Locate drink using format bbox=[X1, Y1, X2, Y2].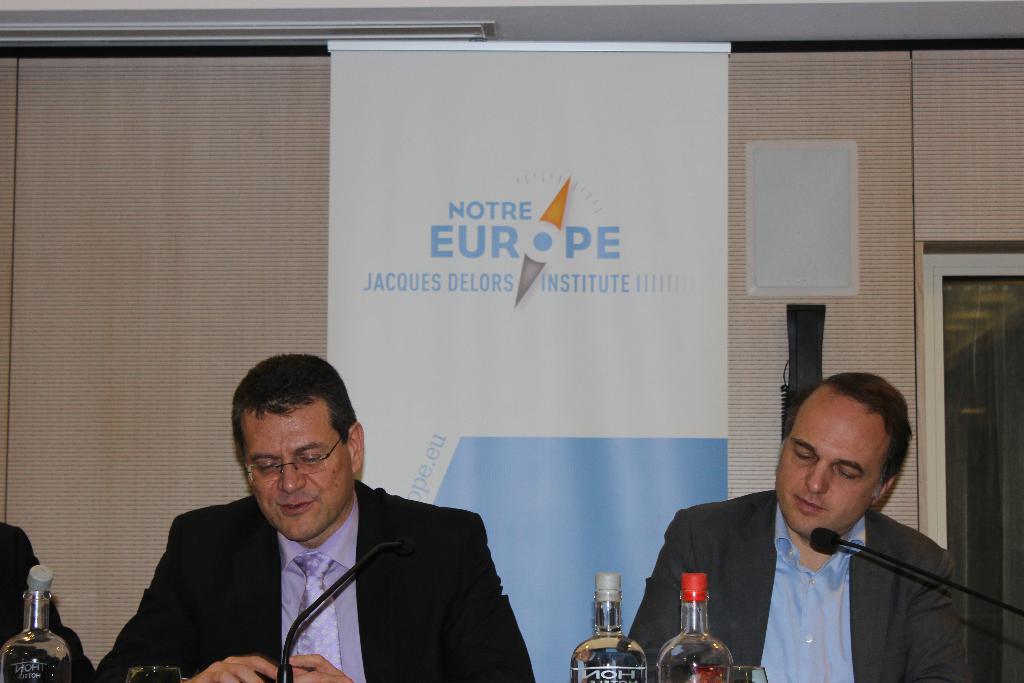
bbox=[576, 571, 645, 682].
